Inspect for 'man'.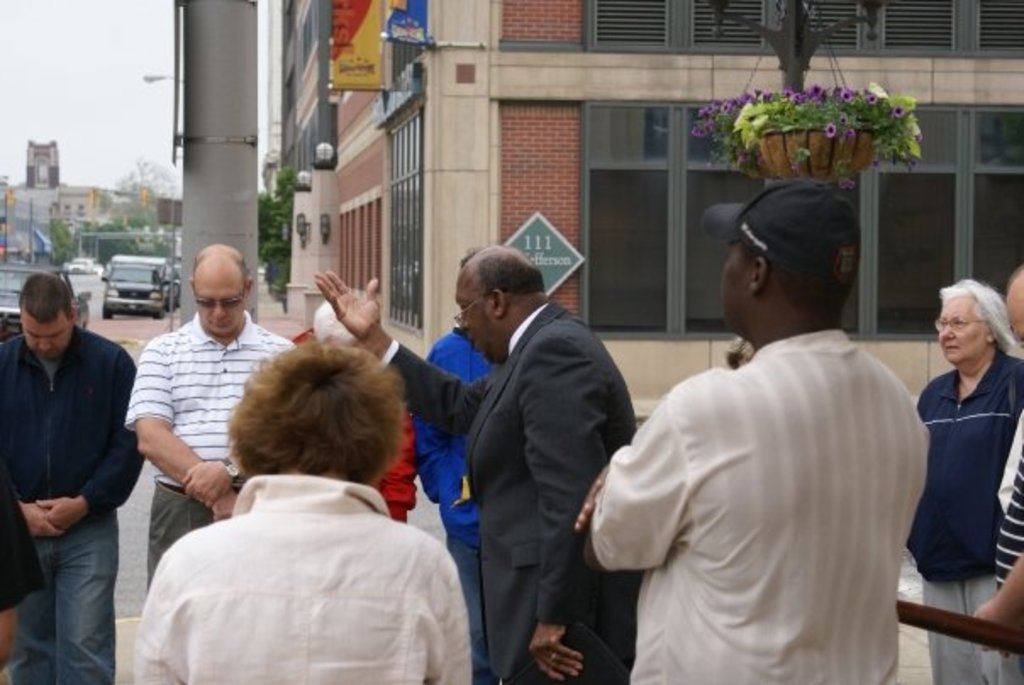
Inspection: x1=314 y1=244 x2=648 y2=683.
